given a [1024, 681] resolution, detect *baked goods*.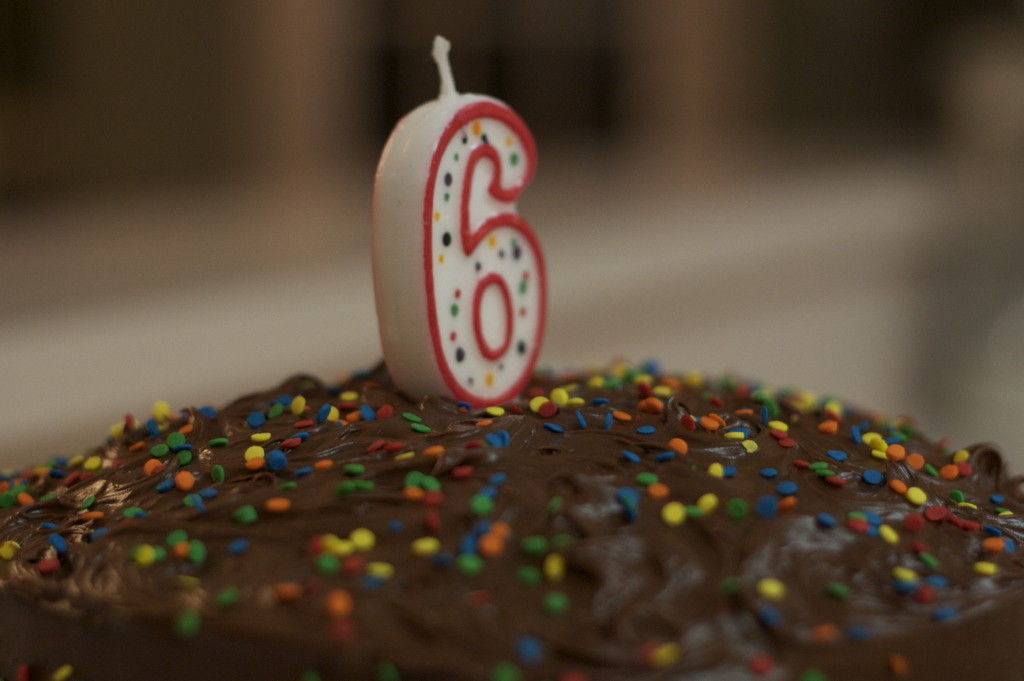
[left=0, top=359, right=1023, bottom=680].
